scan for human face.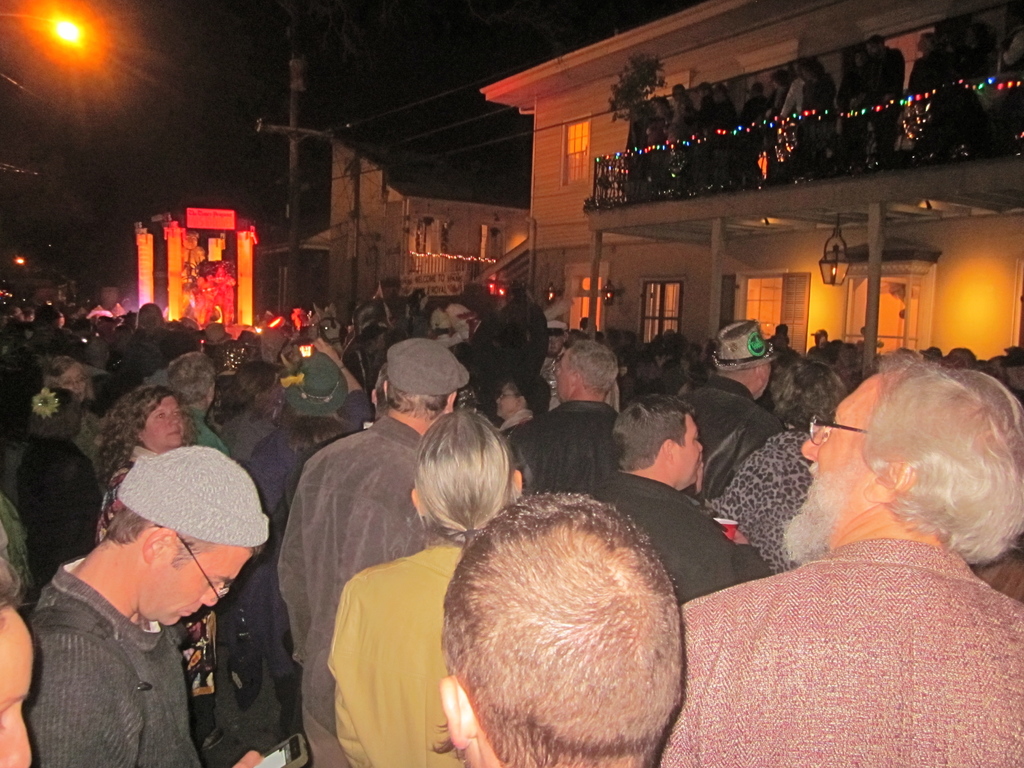
Scan result: 0, 598, 35, 767.
